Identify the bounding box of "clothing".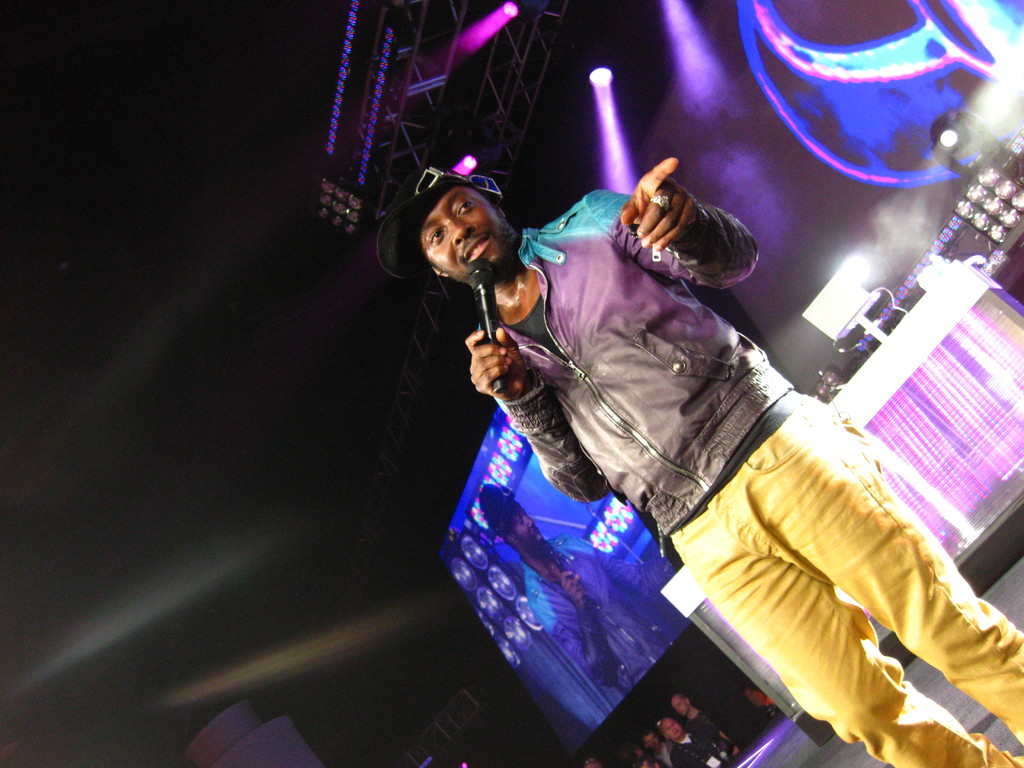
(x1=460, y1=200, x2=918, y2=723).
